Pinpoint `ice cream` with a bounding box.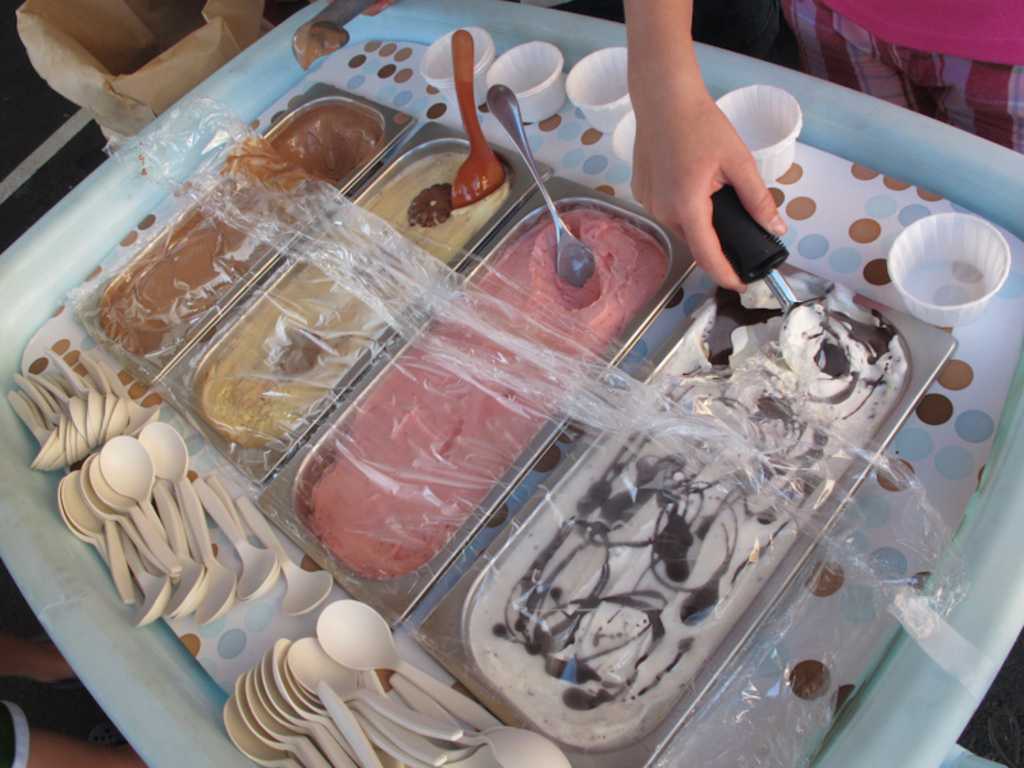
97/105/383/355.
